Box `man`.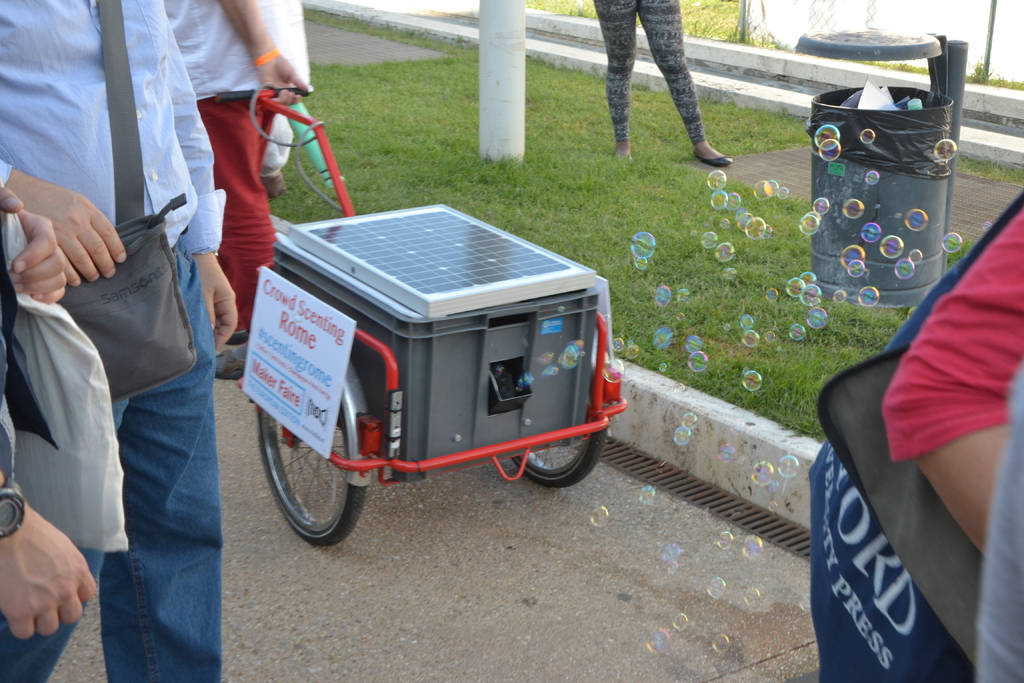
select_region(0, 183, 68, 641).
